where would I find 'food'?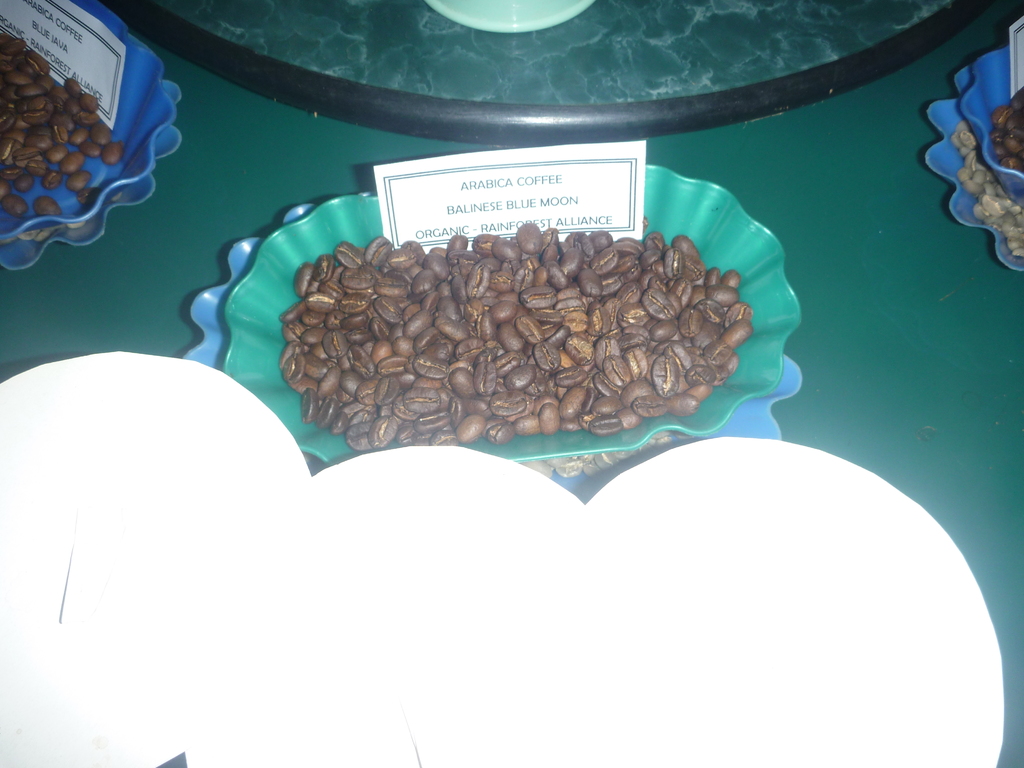
At <box>954,113,1023,269</box>.
